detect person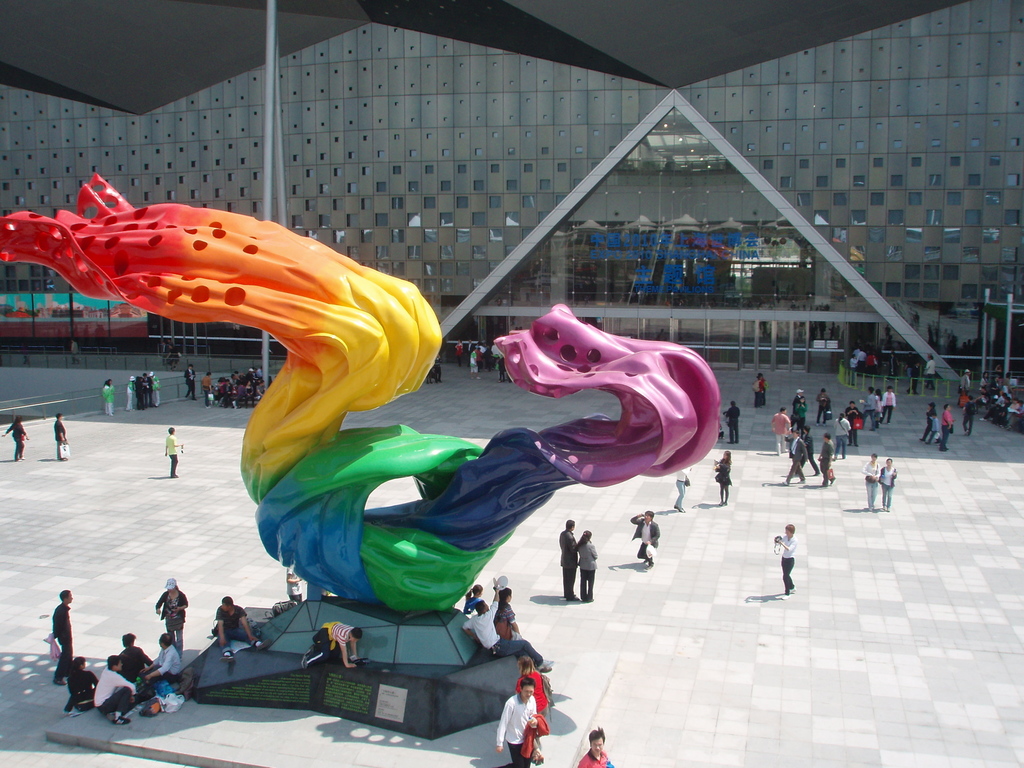
box=[495, 675, 543, 767]
